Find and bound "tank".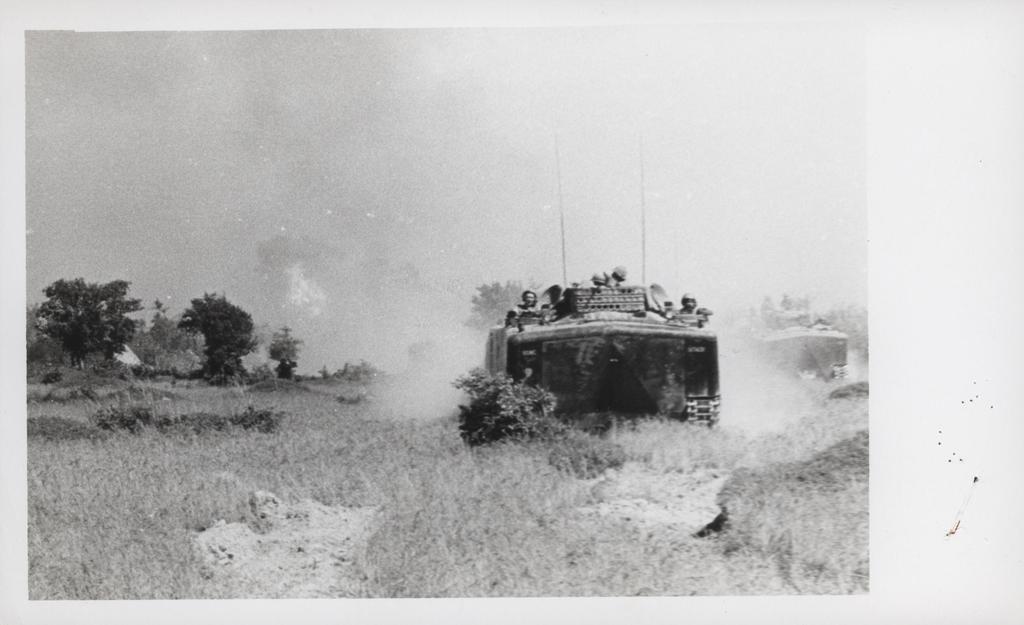
Bound: bbox(480, 139, 721, 429).
